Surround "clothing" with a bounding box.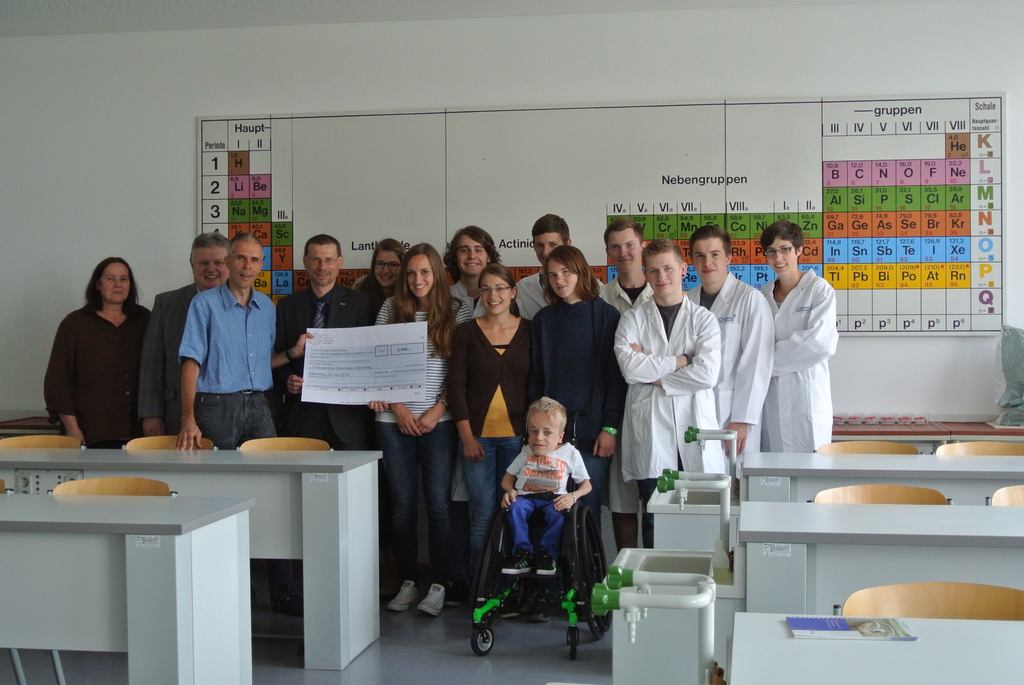
[514, 267, 605, 317].
